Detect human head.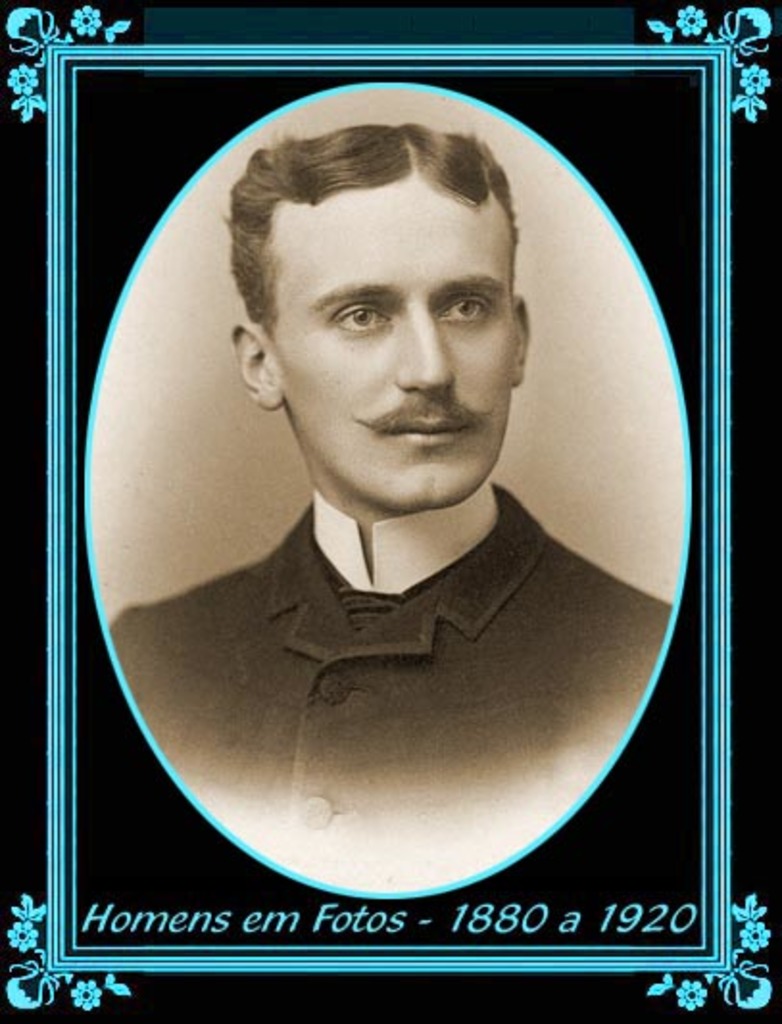
Detected at left=256, top=79, right=546, bottom=484.
